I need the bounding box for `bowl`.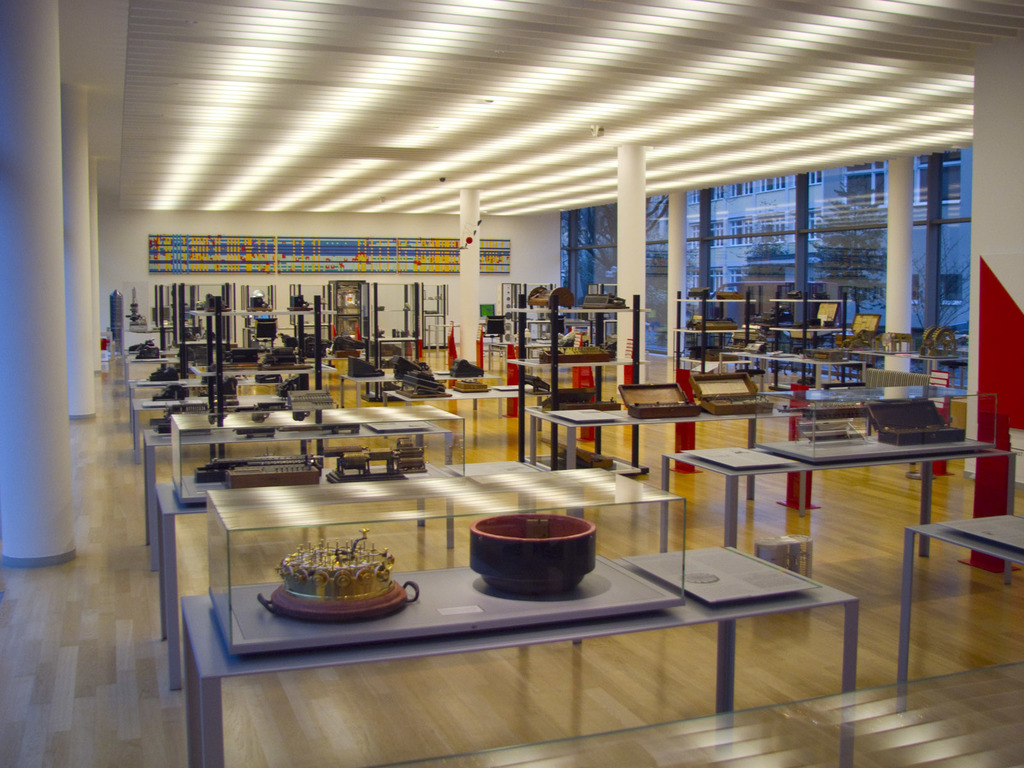
Here it is: {"x1": 463, "y1": 516, "x2": 598, "y2": 595}.
